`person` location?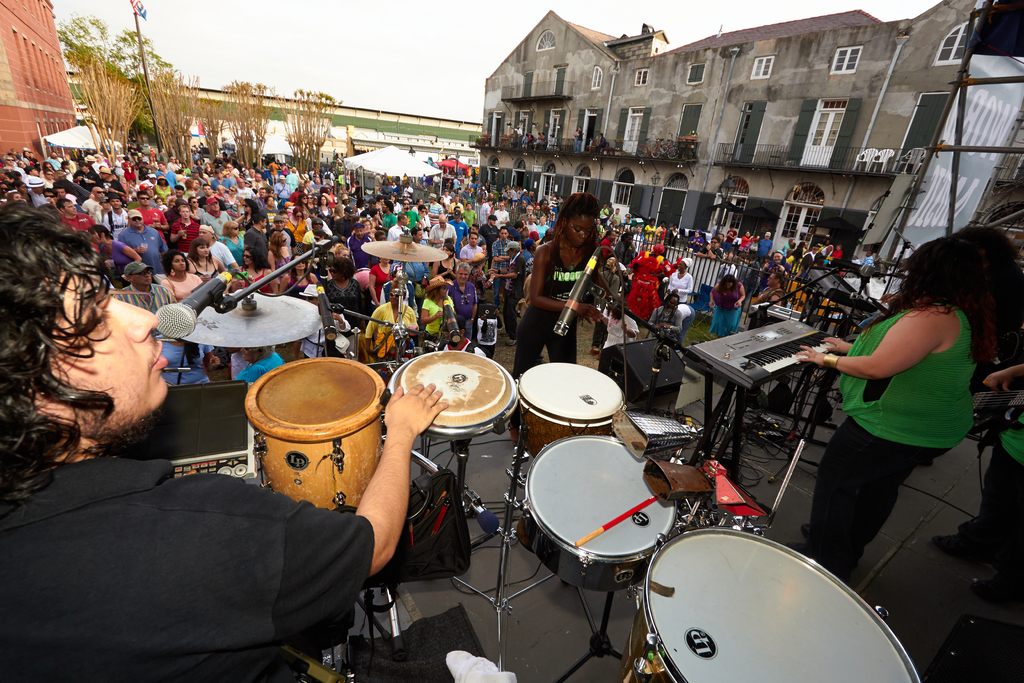
locate(406, 258, 430, 279)
